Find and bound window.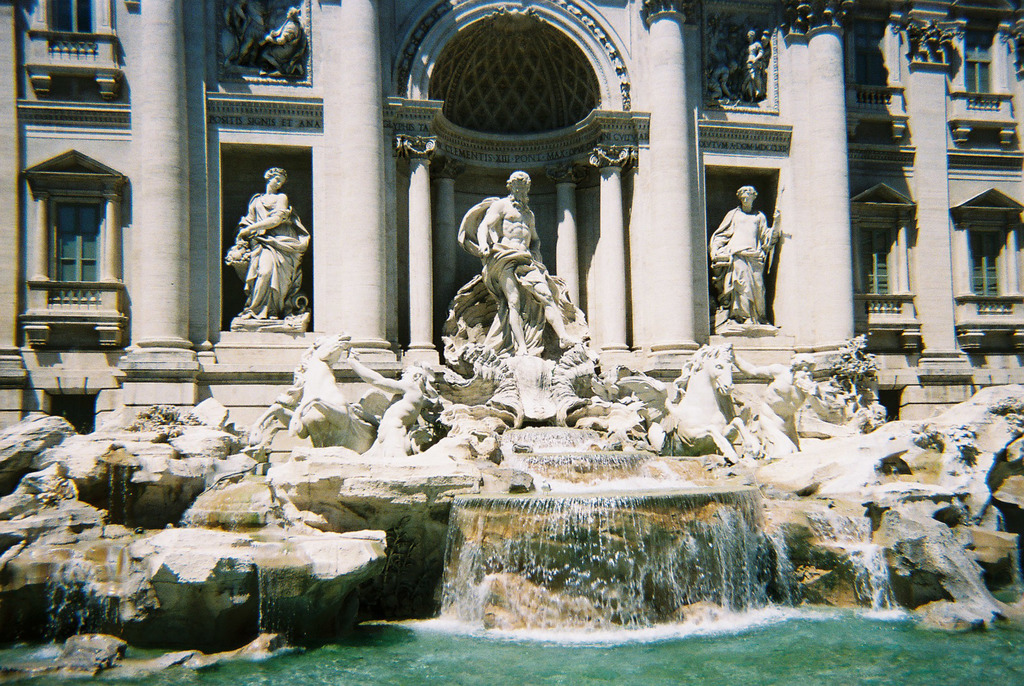
Bound: select_region(852, 186, 925, 354).
